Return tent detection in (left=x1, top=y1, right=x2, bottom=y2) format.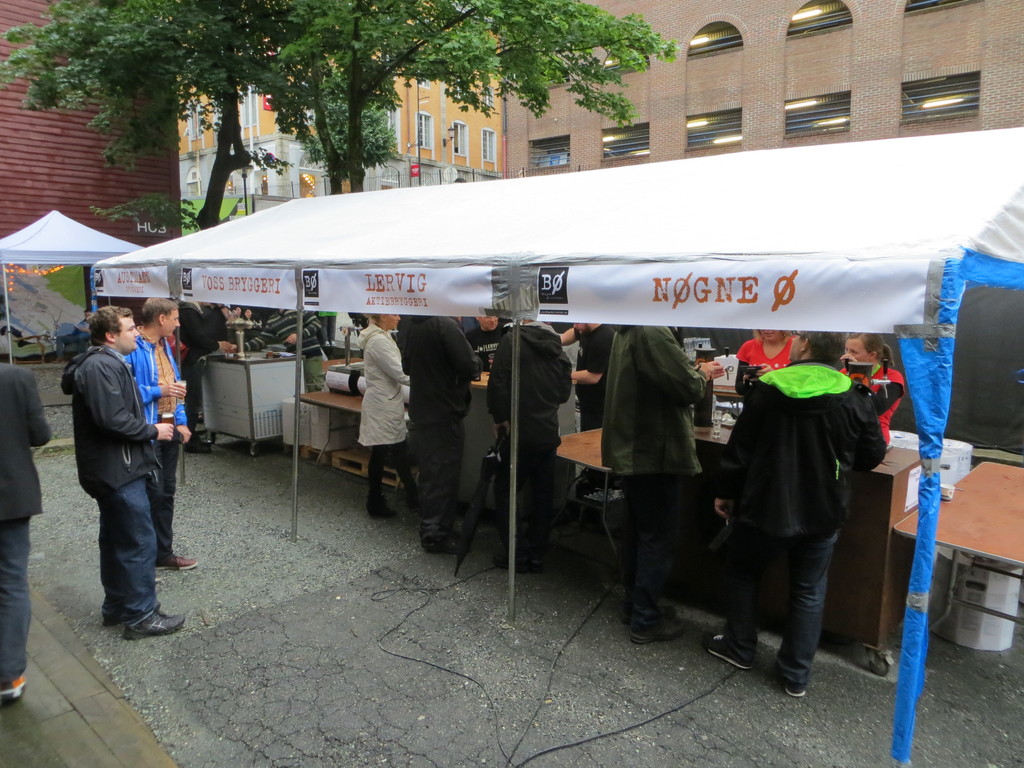
(left=57, top=126, right=966, bottom=590).
